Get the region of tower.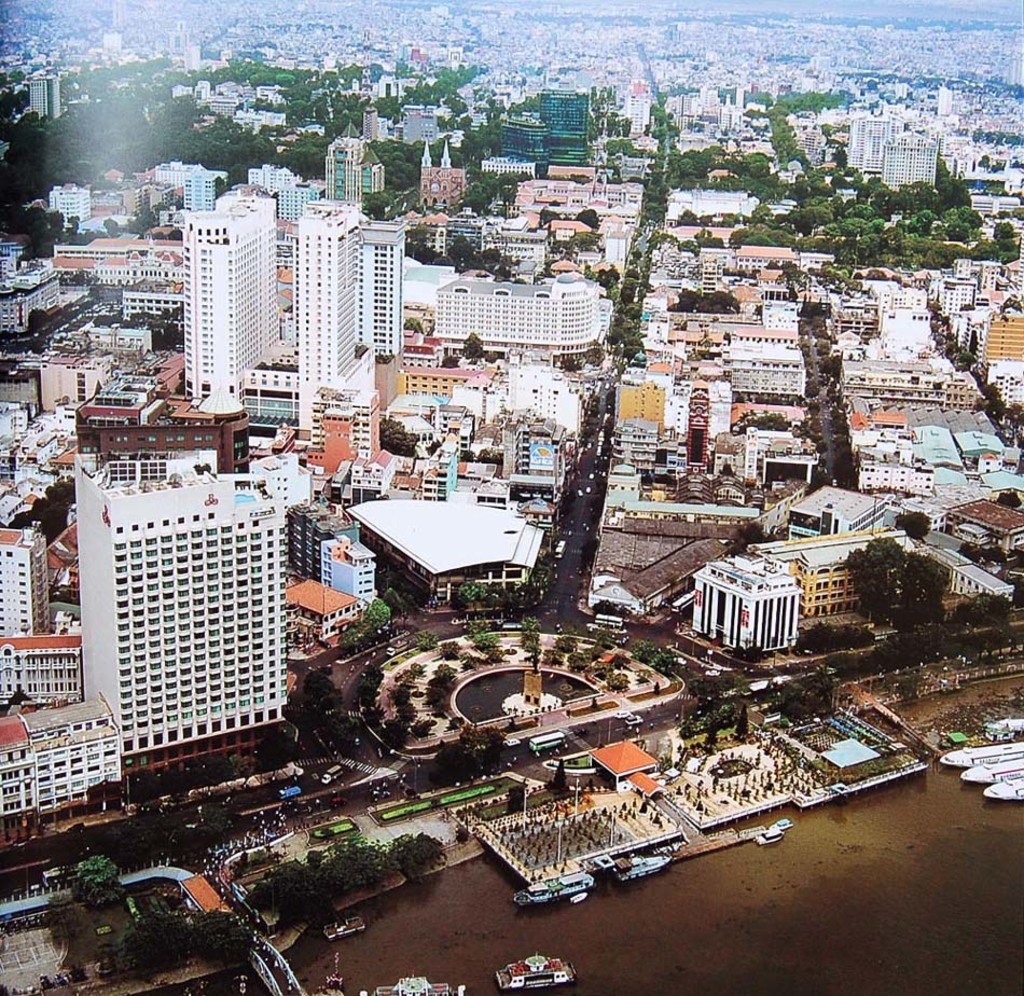
box=[328, 133, 383, 206].
